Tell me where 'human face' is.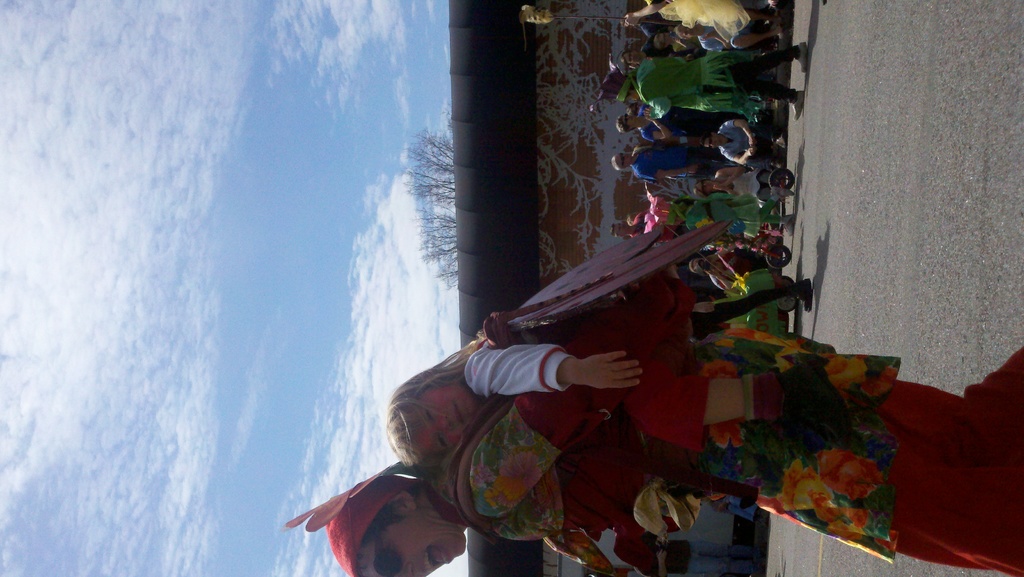
'human face' is at {"left": 705, "top": 138, "right": 719, "bottom": 149}.
